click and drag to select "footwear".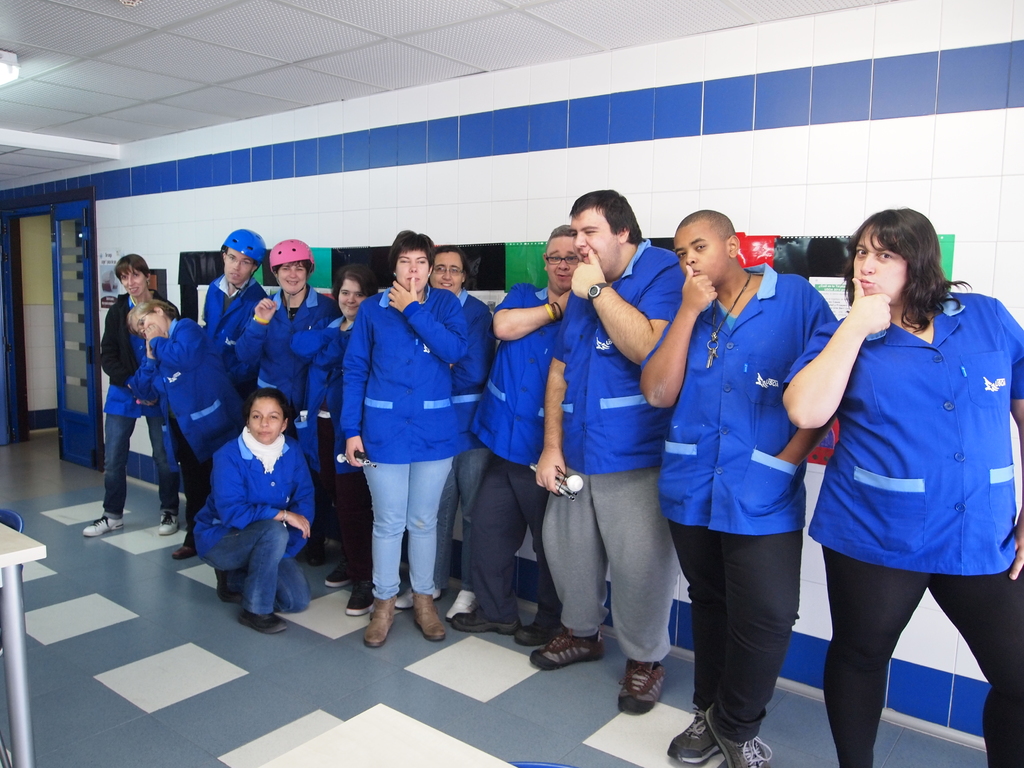
Selection: [673, 714, 721, 764].
